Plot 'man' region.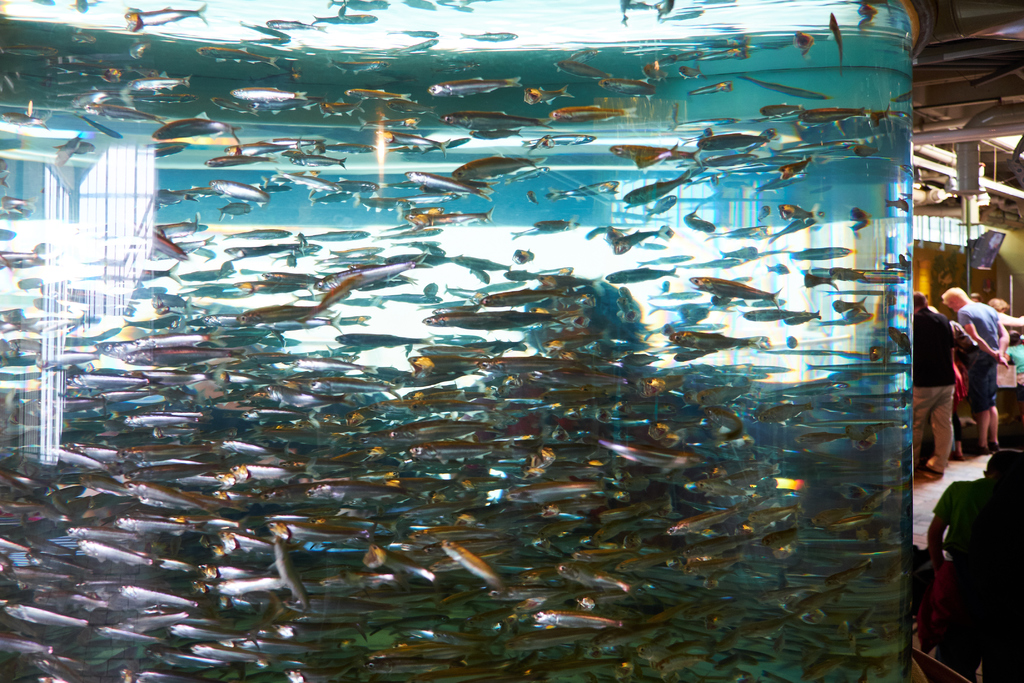
Plotted at box(911, 294, 955, 477).
